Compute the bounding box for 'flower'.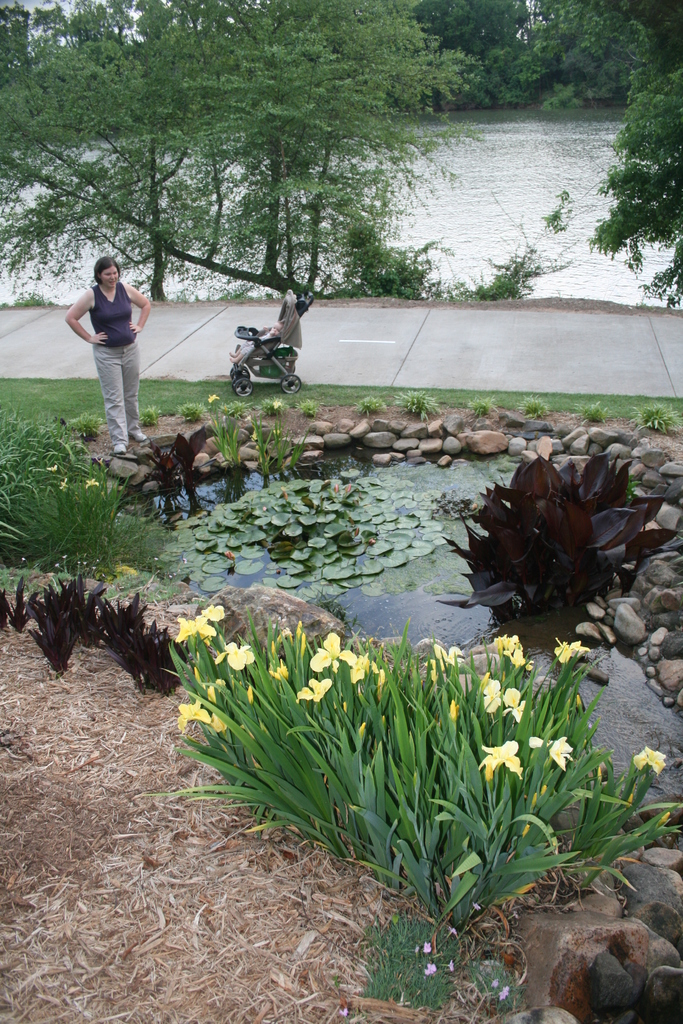
region(547, 735, 573, 770).
